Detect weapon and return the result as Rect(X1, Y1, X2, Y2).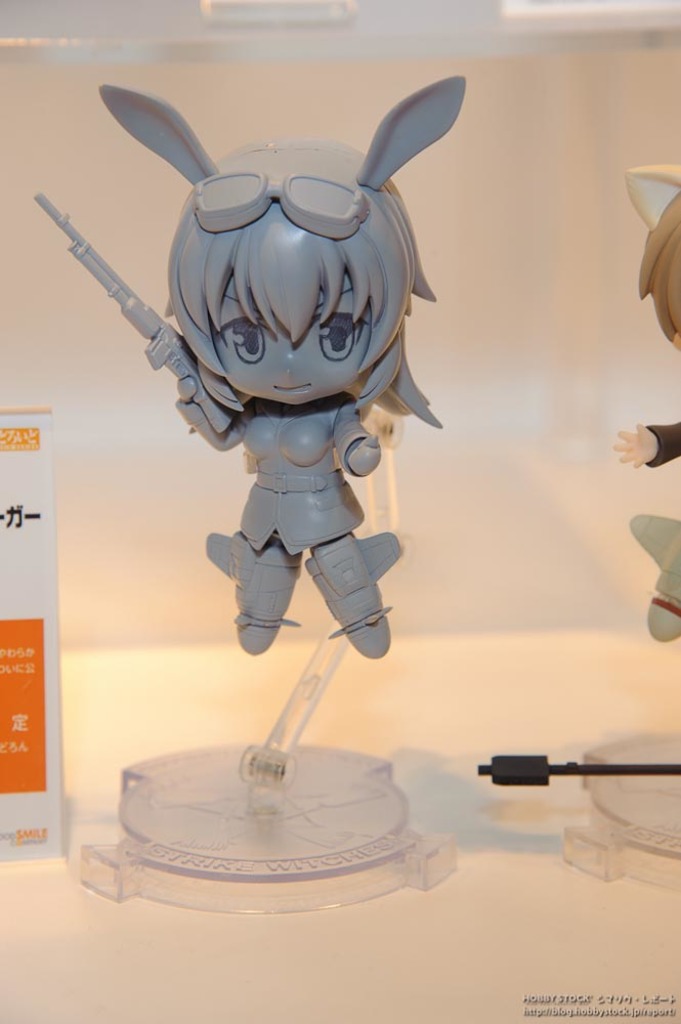
Rect(33, 193, 239, 435).
